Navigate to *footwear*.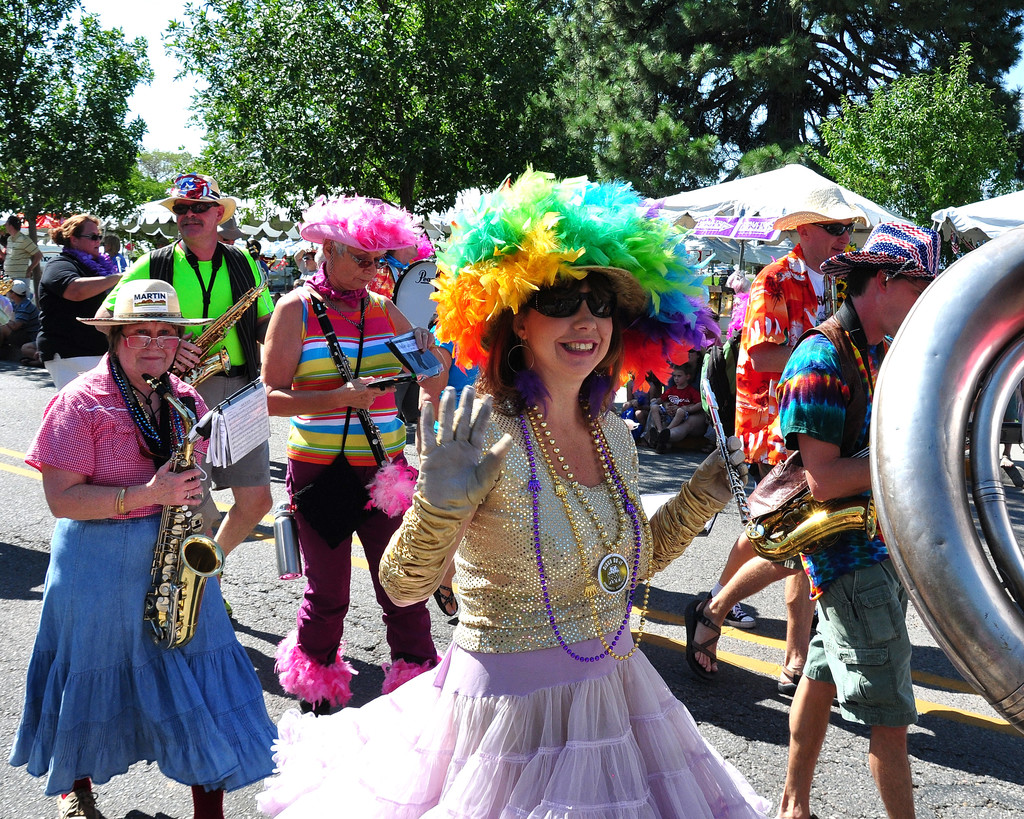
Navigation target: BBox(682, 595, 715, 682).
